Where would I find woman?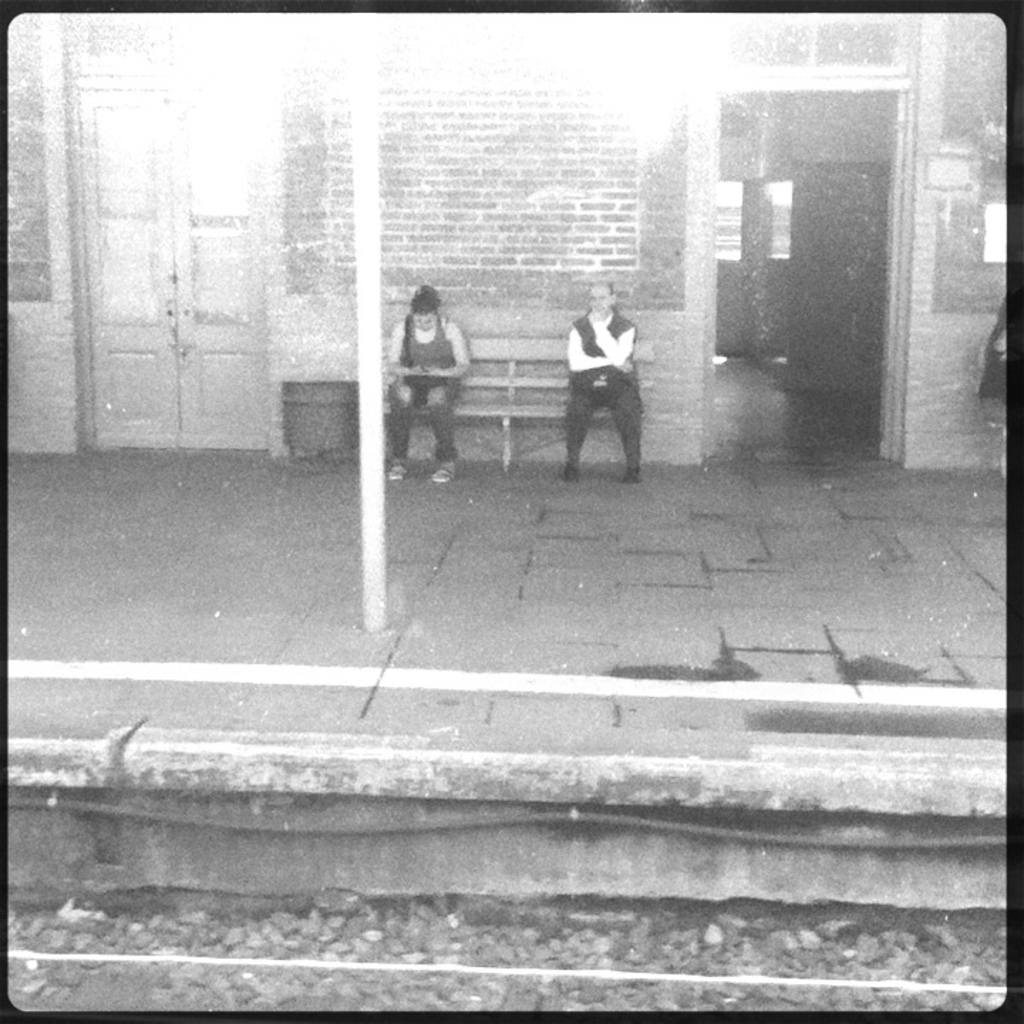
At (384, 276, 476, 486).
